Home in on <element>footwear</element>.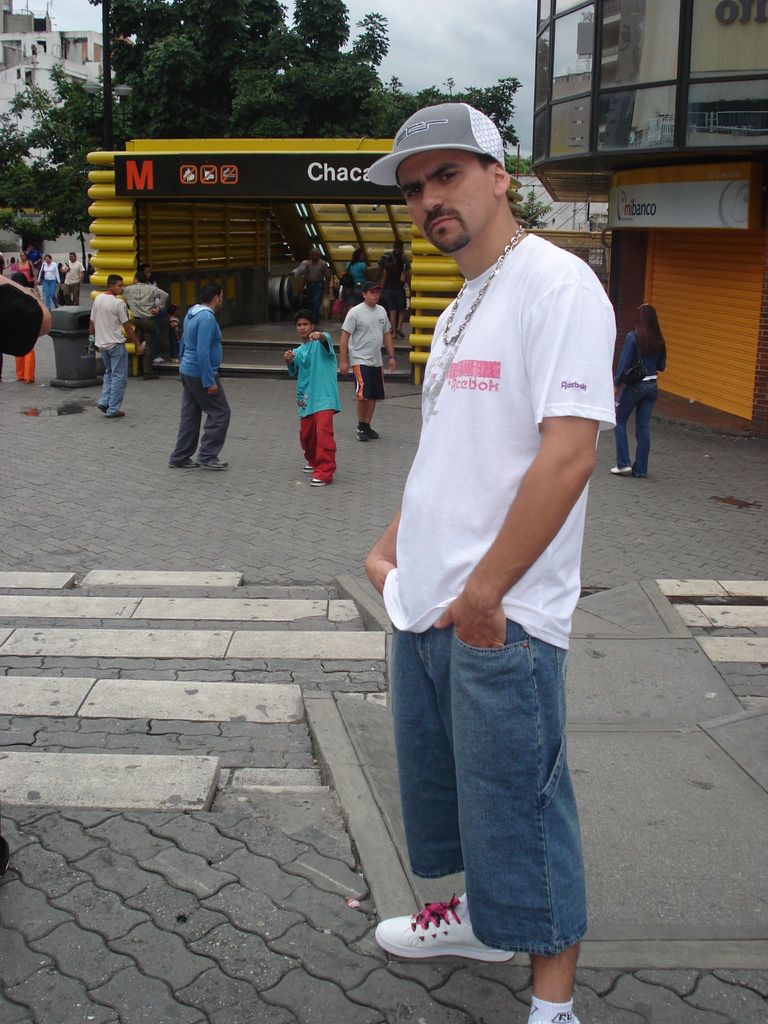
Homed in at (374,892,515,967).
